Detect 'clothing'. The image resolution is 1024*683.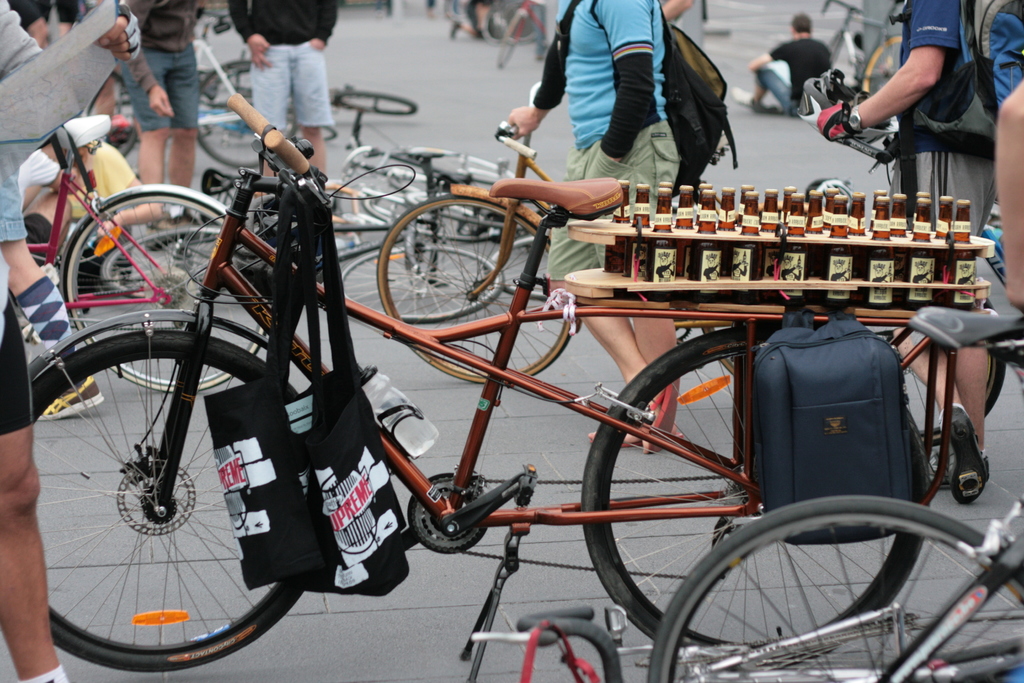
pyautogui.locateOnScreen(754, 32, 831, 113).
